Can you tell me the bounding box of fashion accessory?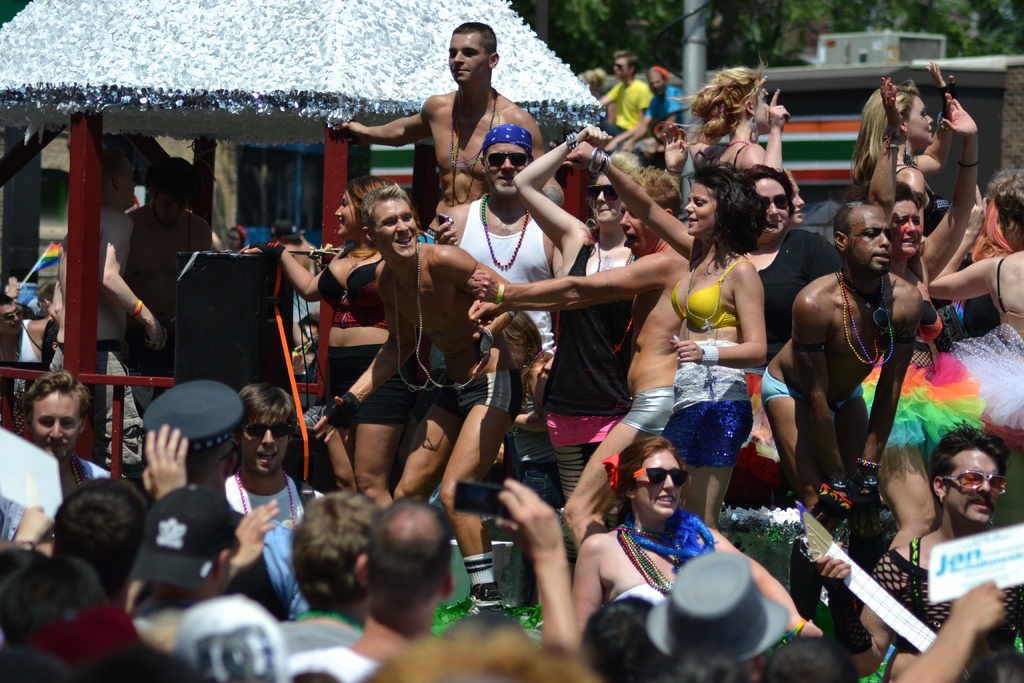
<bbox>856, 458, 881, 468</bbox>.
